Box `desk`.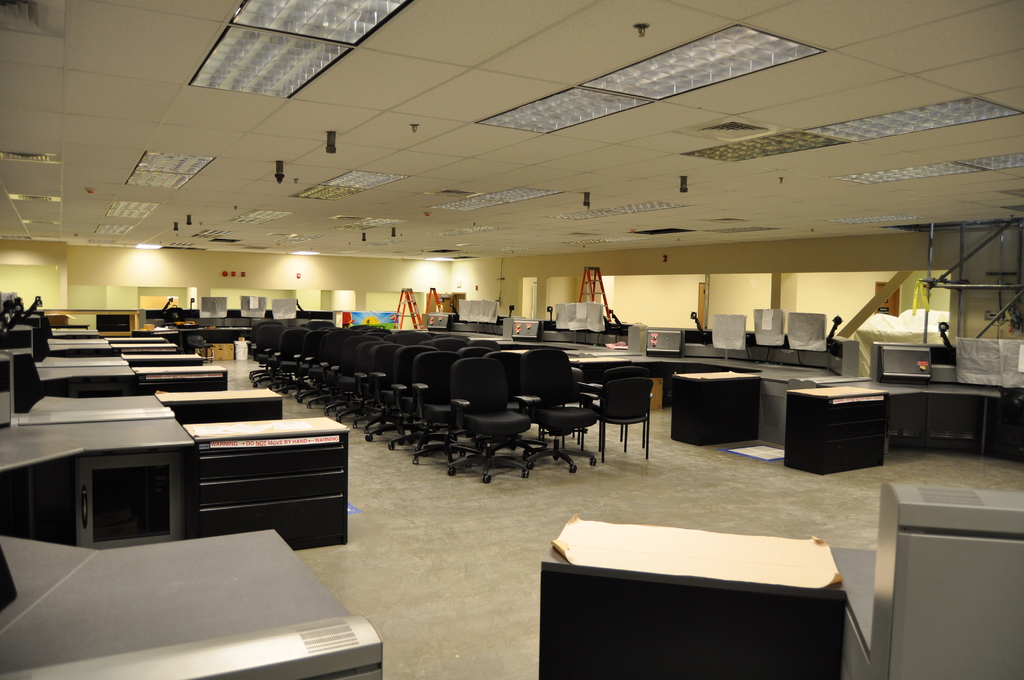
x1=2, y1=504, x2=404, y2=679.
